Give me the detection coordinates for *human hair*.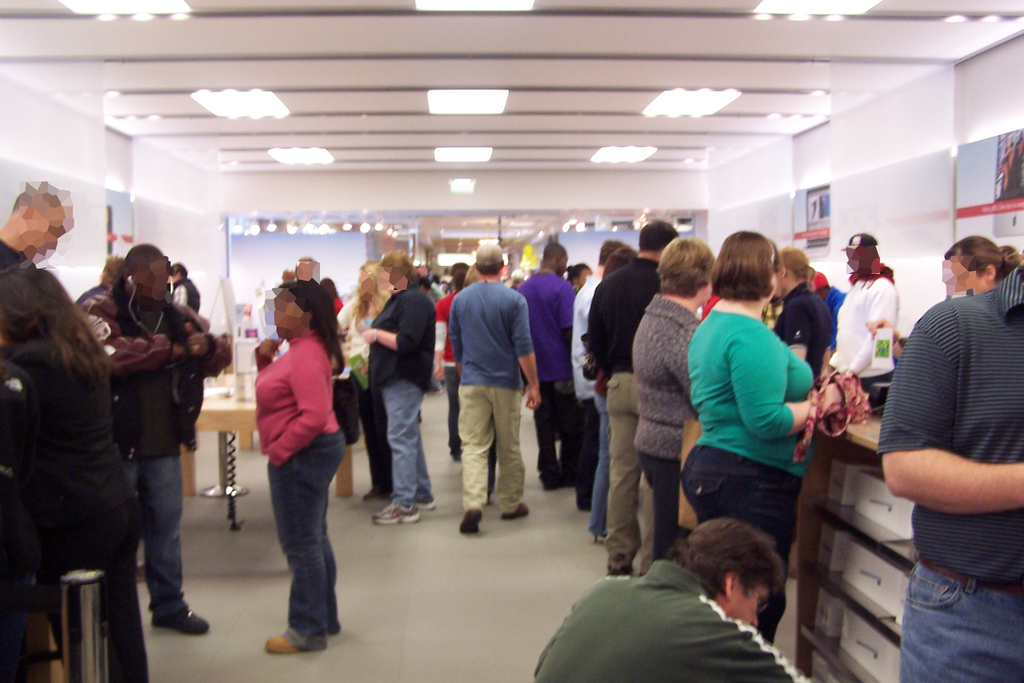
(602, 244, 641, 279).
